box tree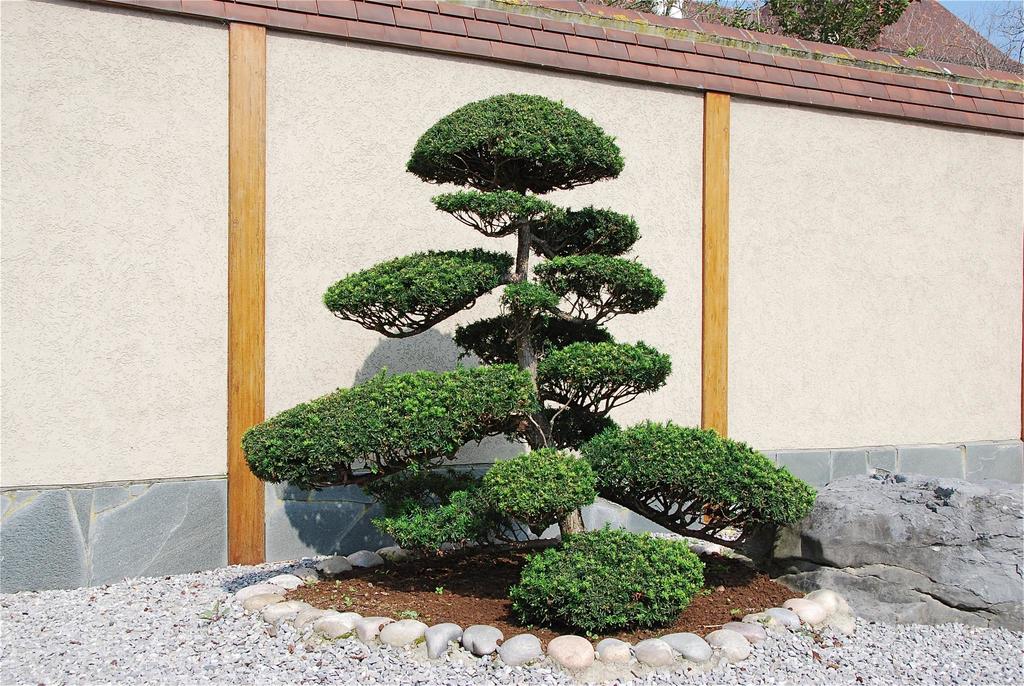
766, 0, 911, 46
